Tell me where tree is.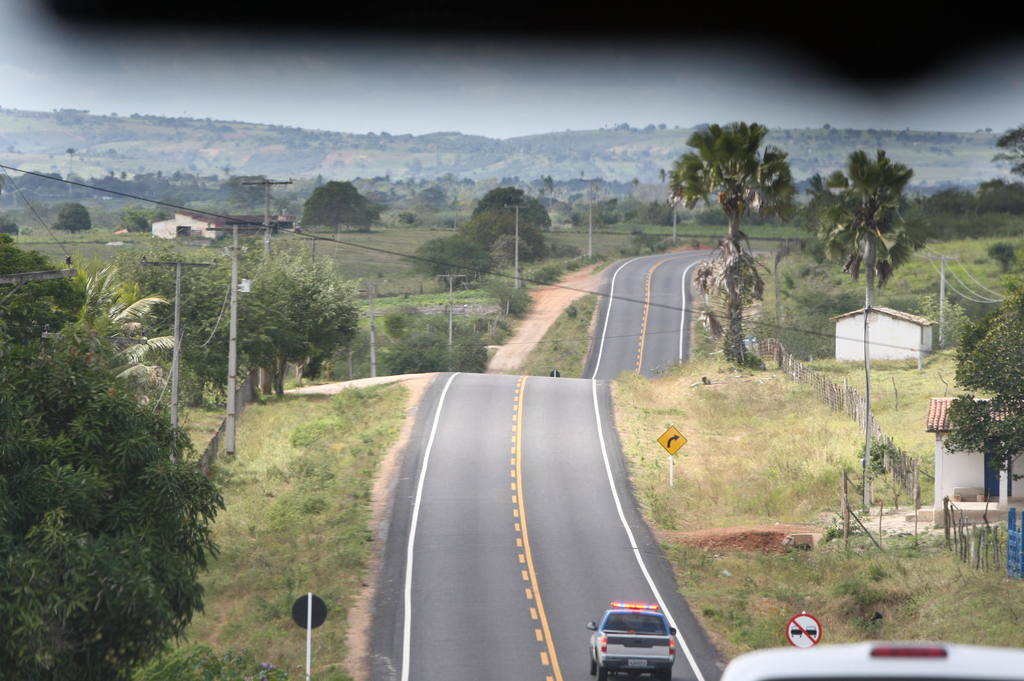
tree is at region(299, 184, 378, 234).
